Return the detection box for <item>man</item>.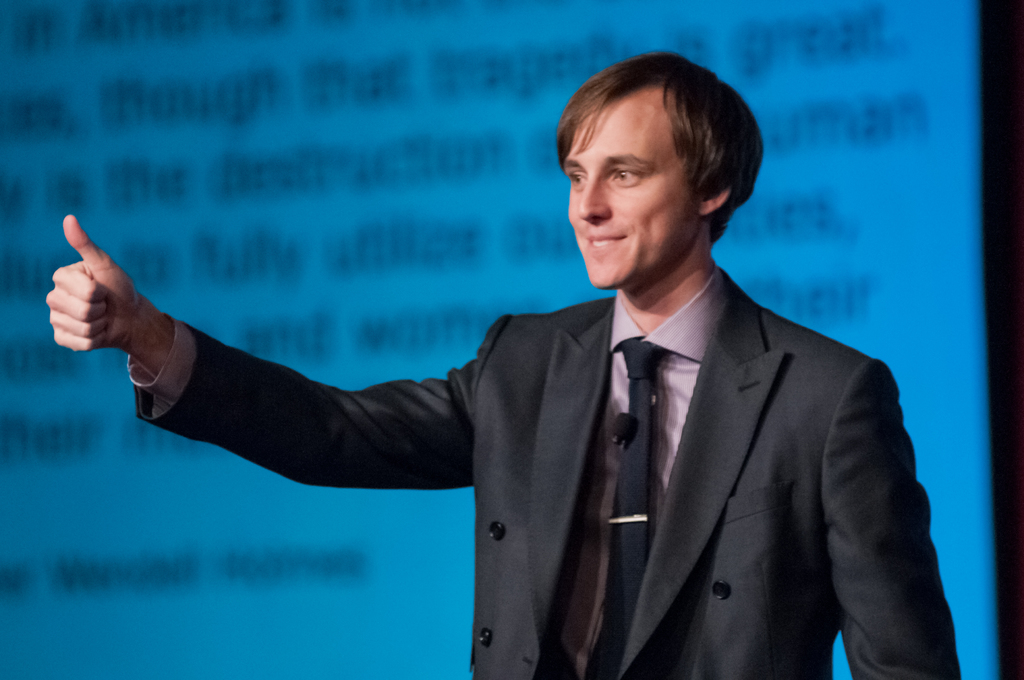
(left=42, top=49, right=960, bottom=679).
